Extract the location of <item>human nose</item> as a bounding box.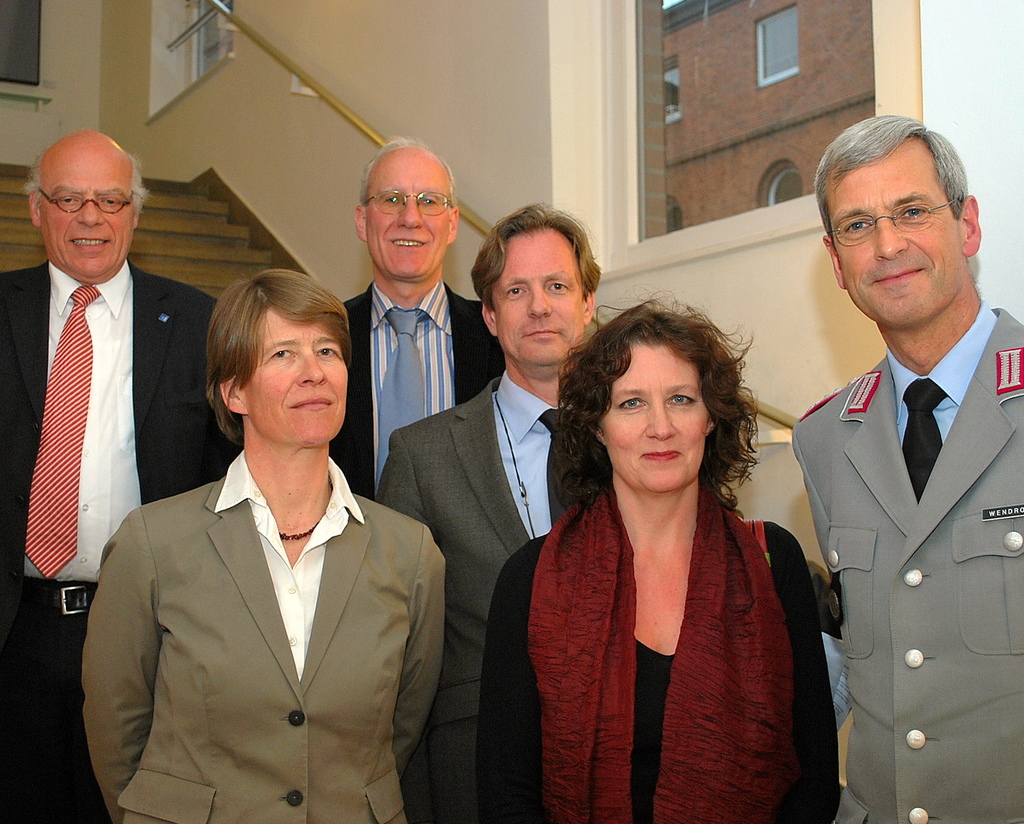
crop(529, 290, 553, 320).
